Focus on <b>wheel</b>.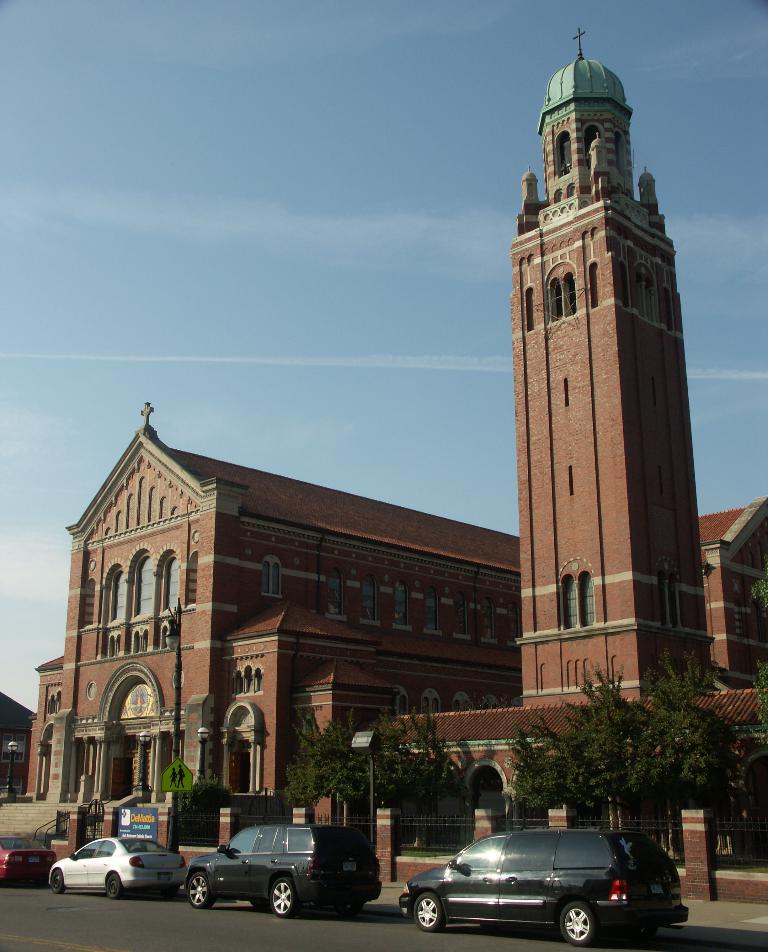
Focused at (271,875,297,916).
